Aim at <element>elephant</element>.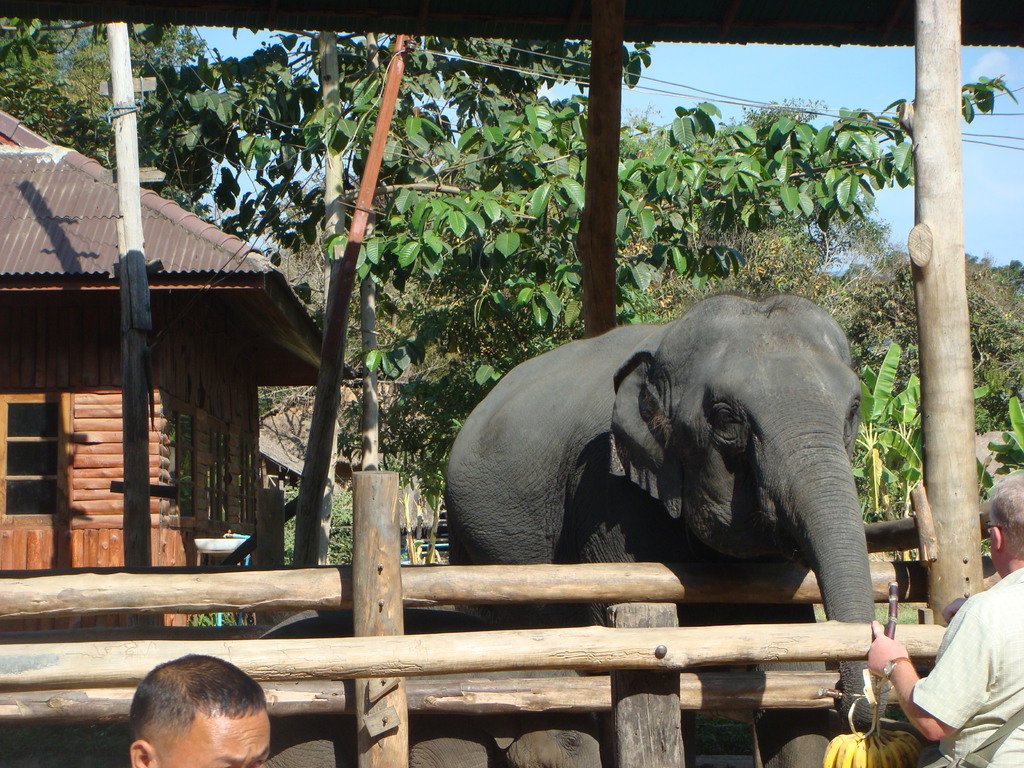
Aimed at {"x1": 433, "y1": 290, "x2": 901, "y2": 657}.
